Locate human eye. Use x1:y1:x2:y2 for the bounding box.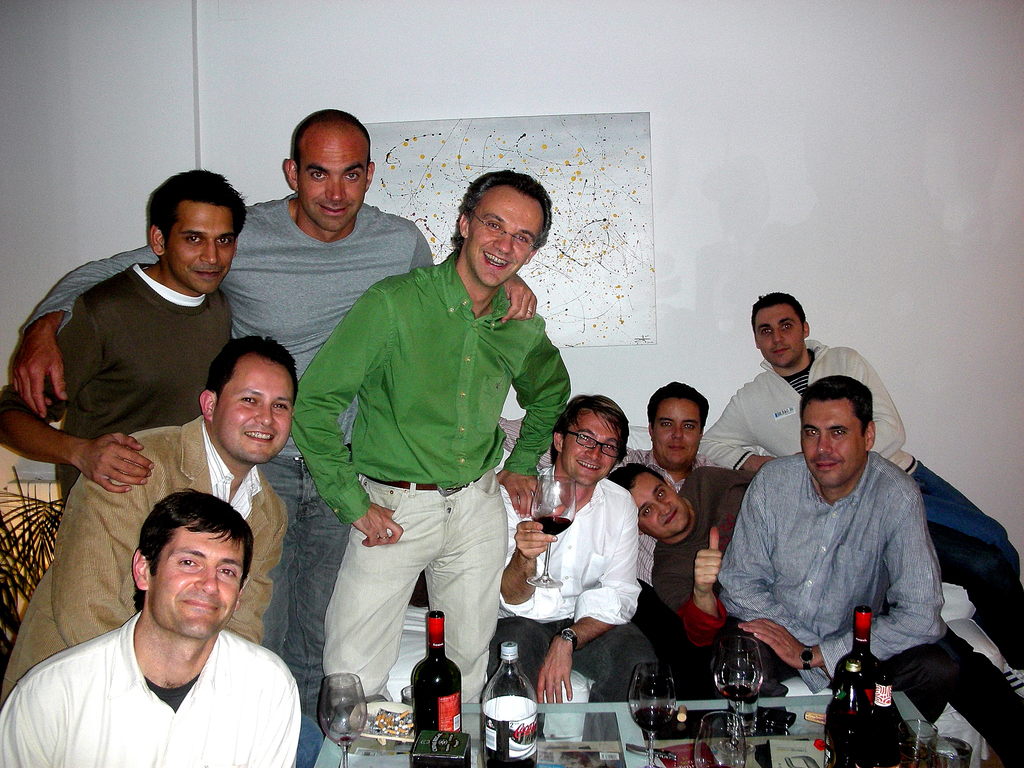
308:166:328:185.
